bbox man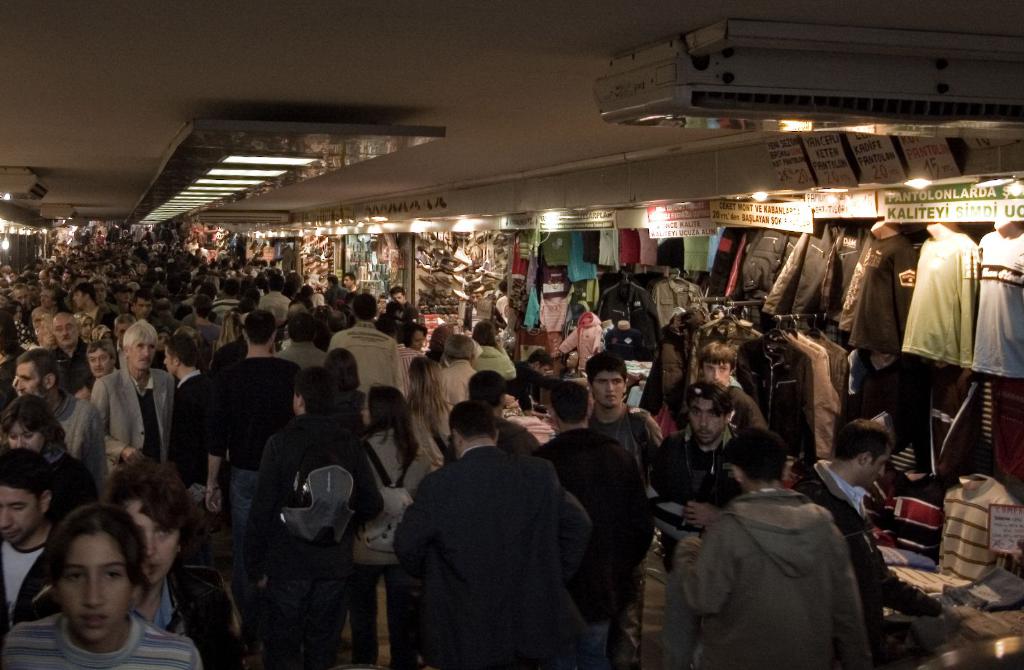
162, 332, 222, 522
